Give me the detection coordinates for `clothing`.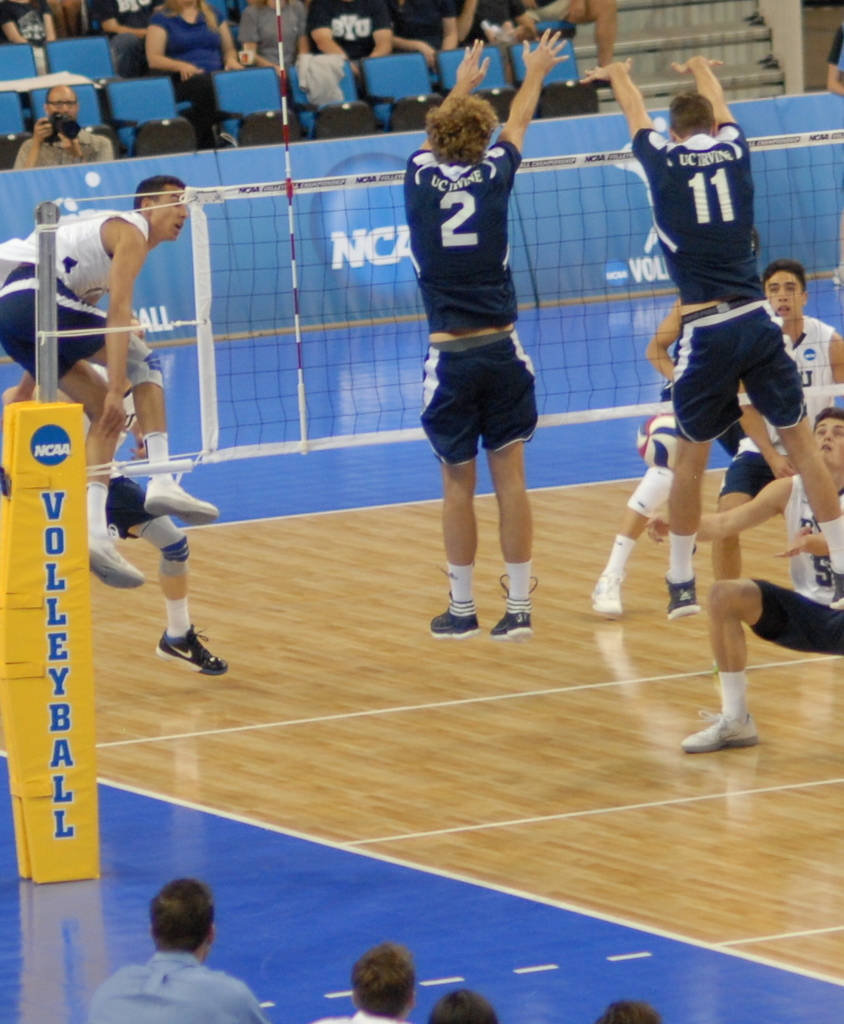
bbox(95, 953, 271, 1023).
